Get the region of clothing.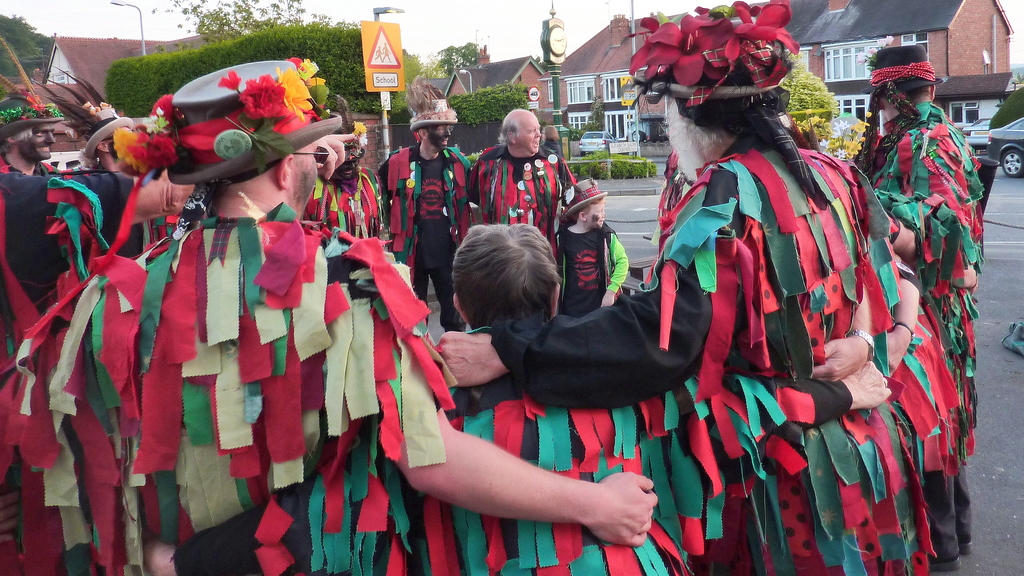
<bbox>0, 154, 137, 214</bbox>.
